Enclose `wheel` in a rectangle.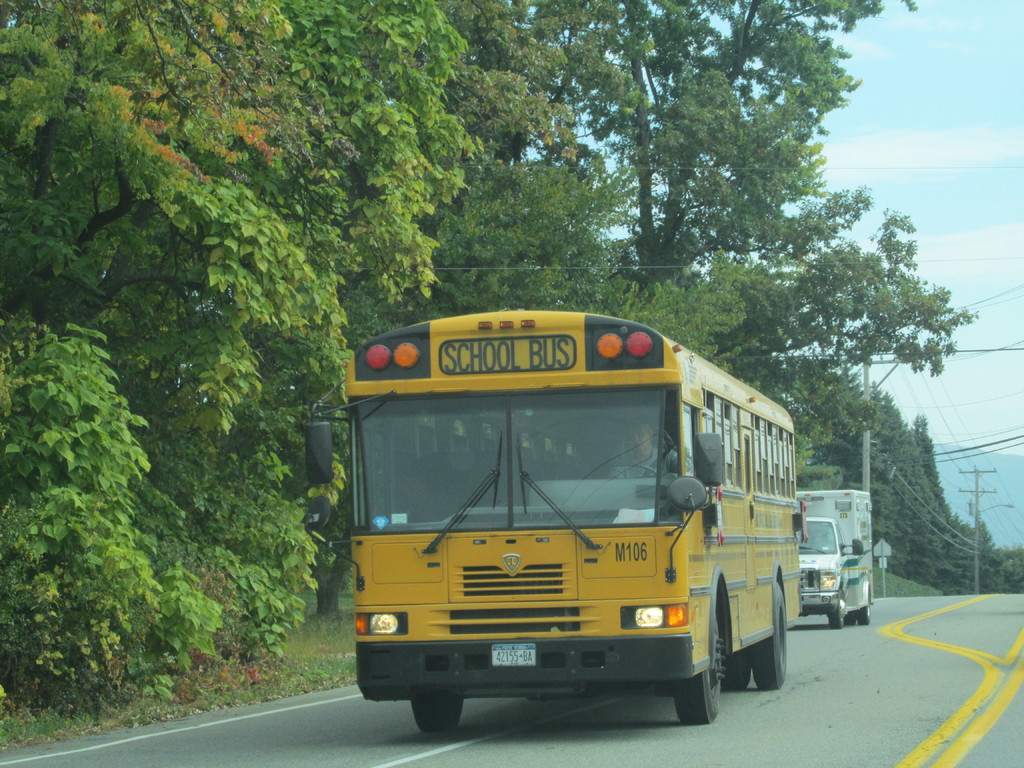
<bbox>854, 591, 872, 626</bbox>.
